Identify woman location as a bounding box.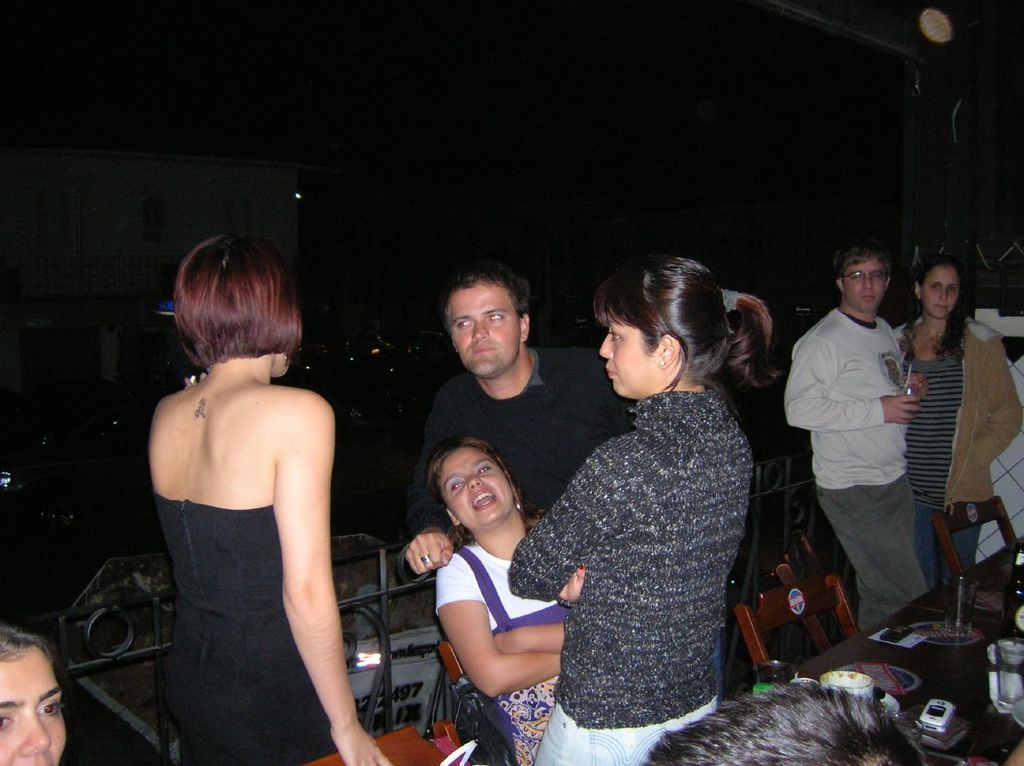
rect(144, 228, 399, 765).
